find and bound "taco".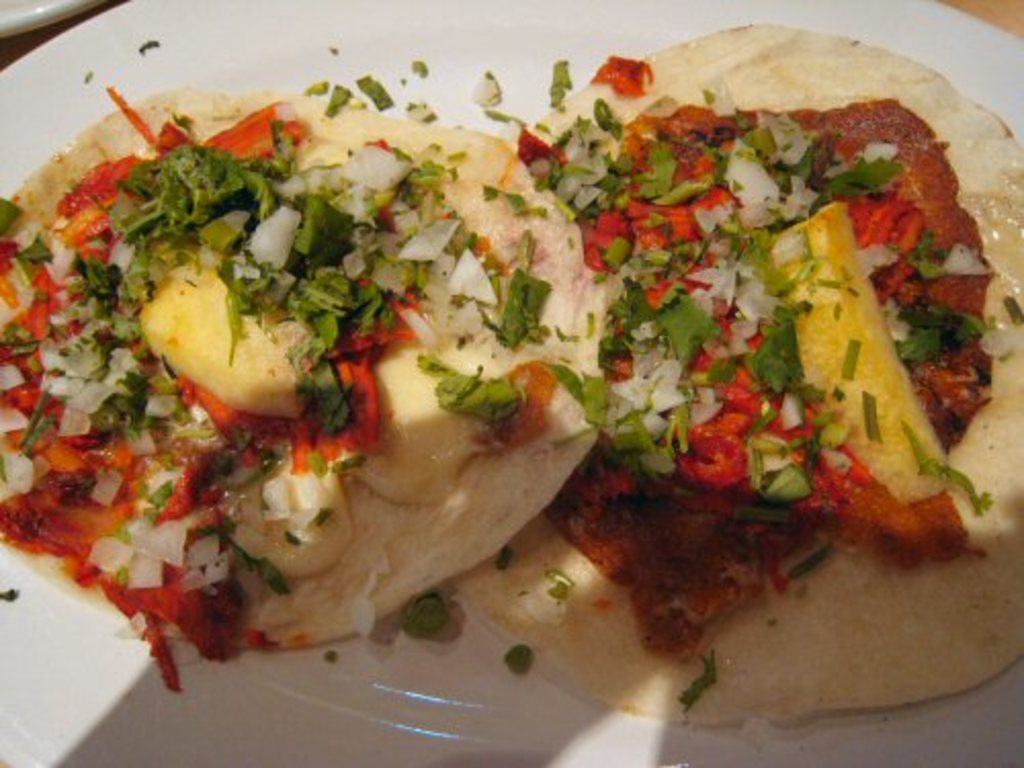
Bound: (left=492, top=39, right=1001, bottom=578).
